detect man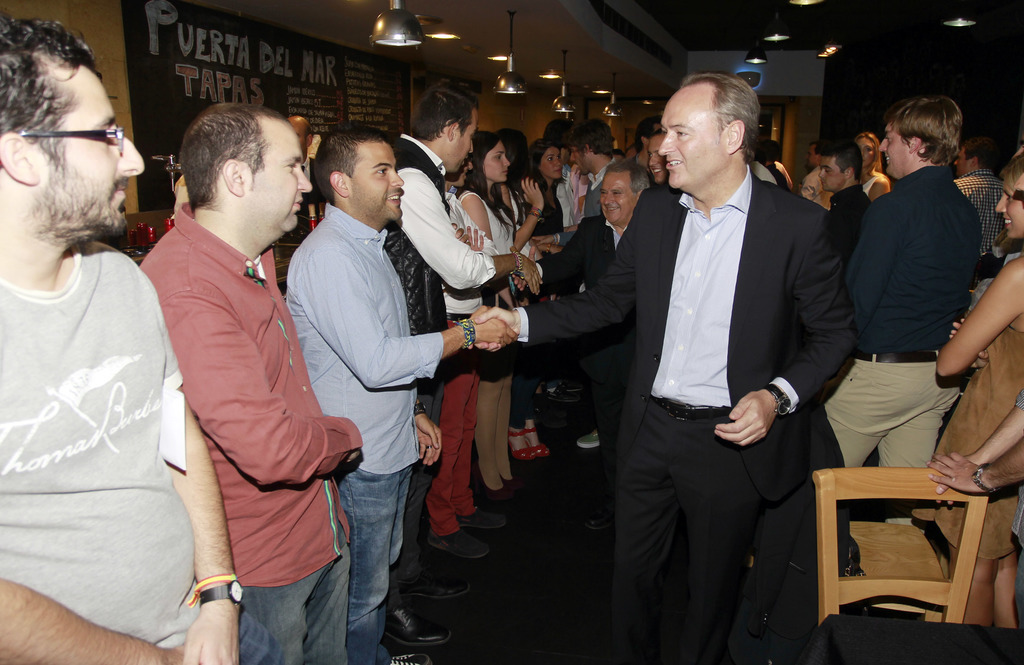
pyautogui.locateOnScreen(279, 120, 516, 664)
